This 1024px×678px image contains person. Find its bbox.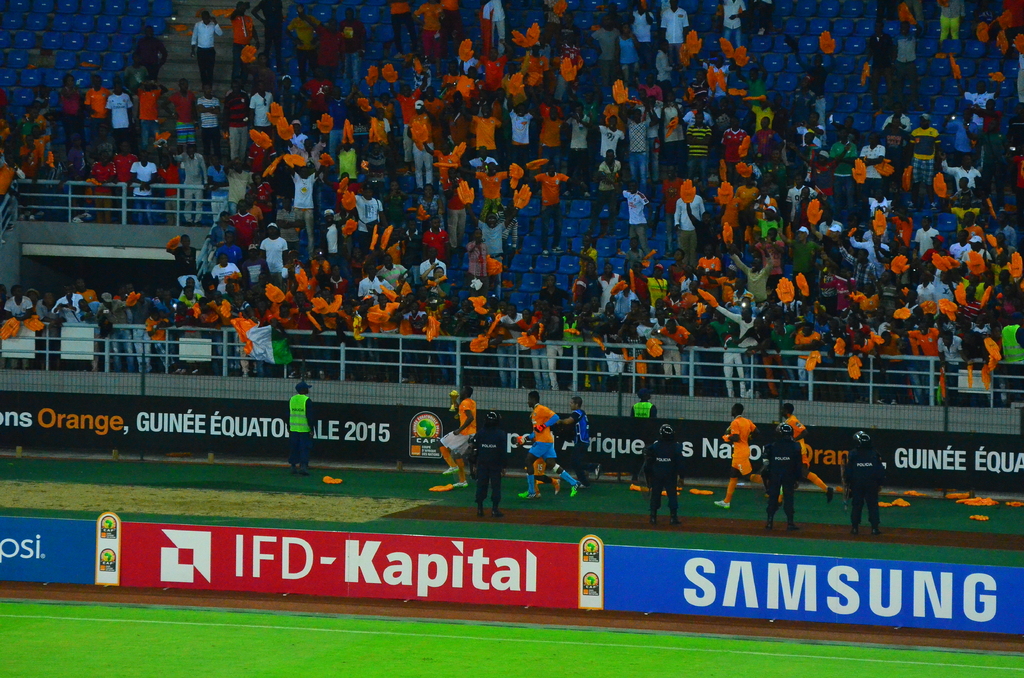
(left=518, top=392, right=581, bottom=498).
